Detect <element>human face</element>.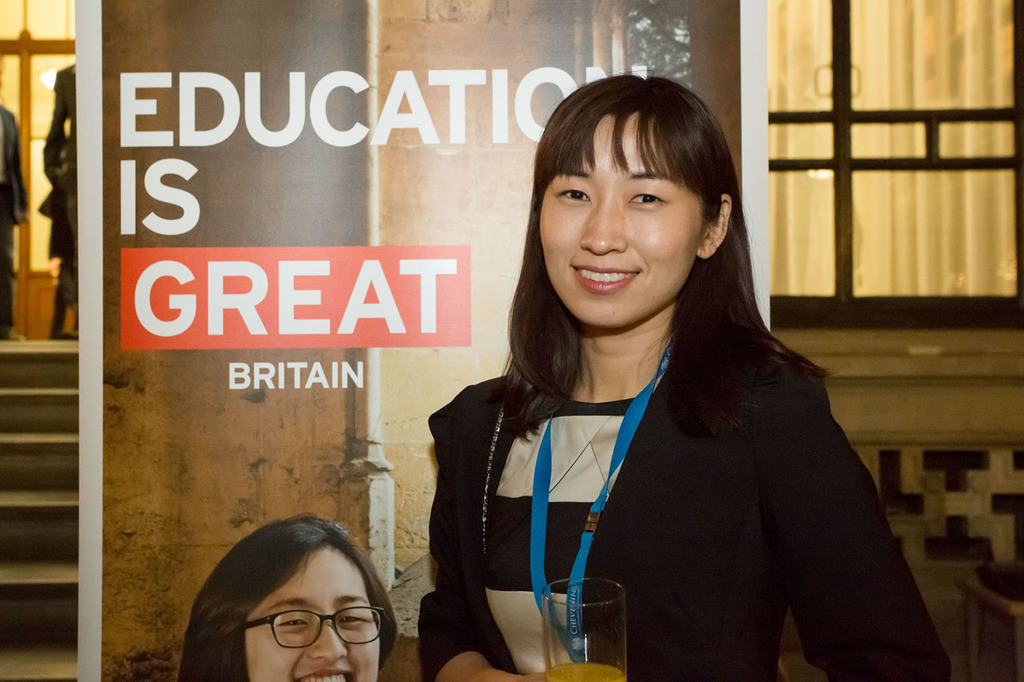
Detected at detection(541, 111, 704, 330).
